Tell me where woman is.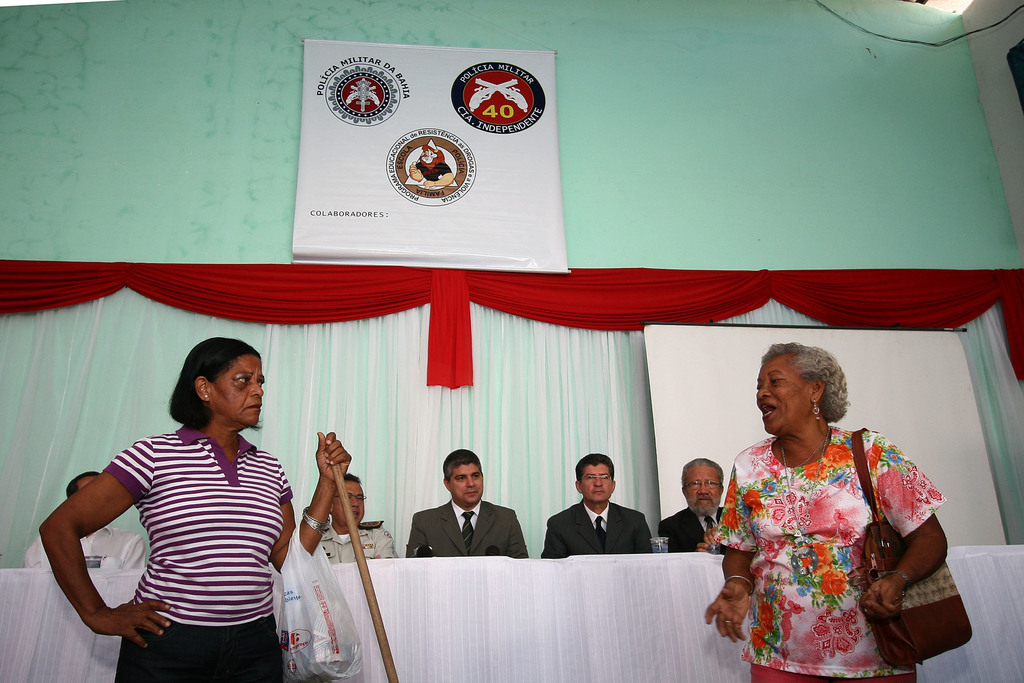
woman is at bbox=[39, 334, 354, 682].
